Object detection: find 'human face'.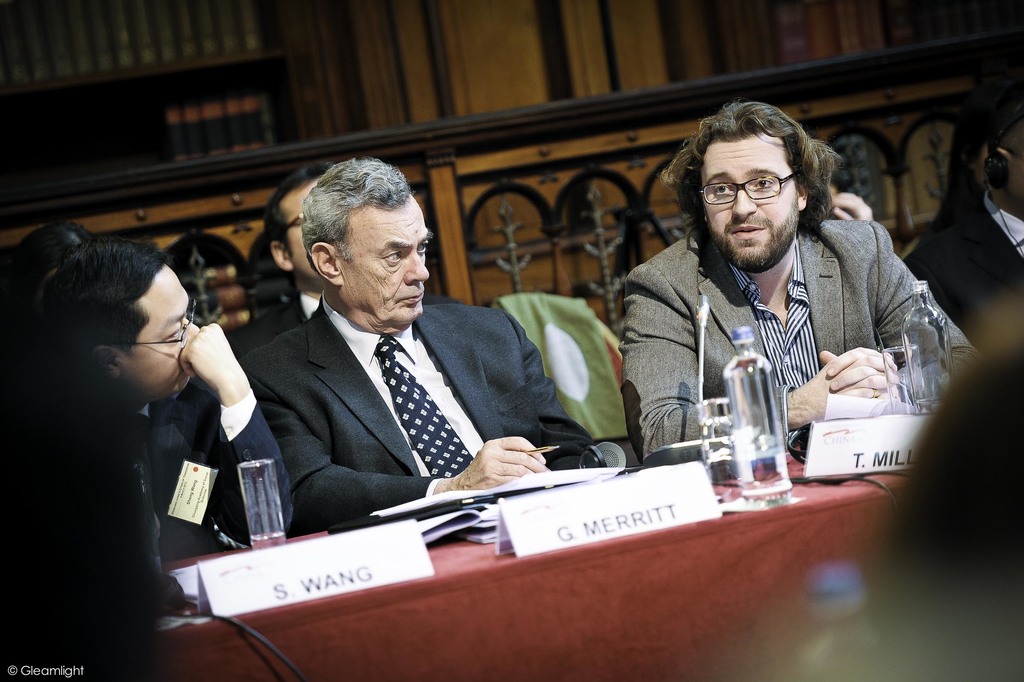
332/195/433/322.
